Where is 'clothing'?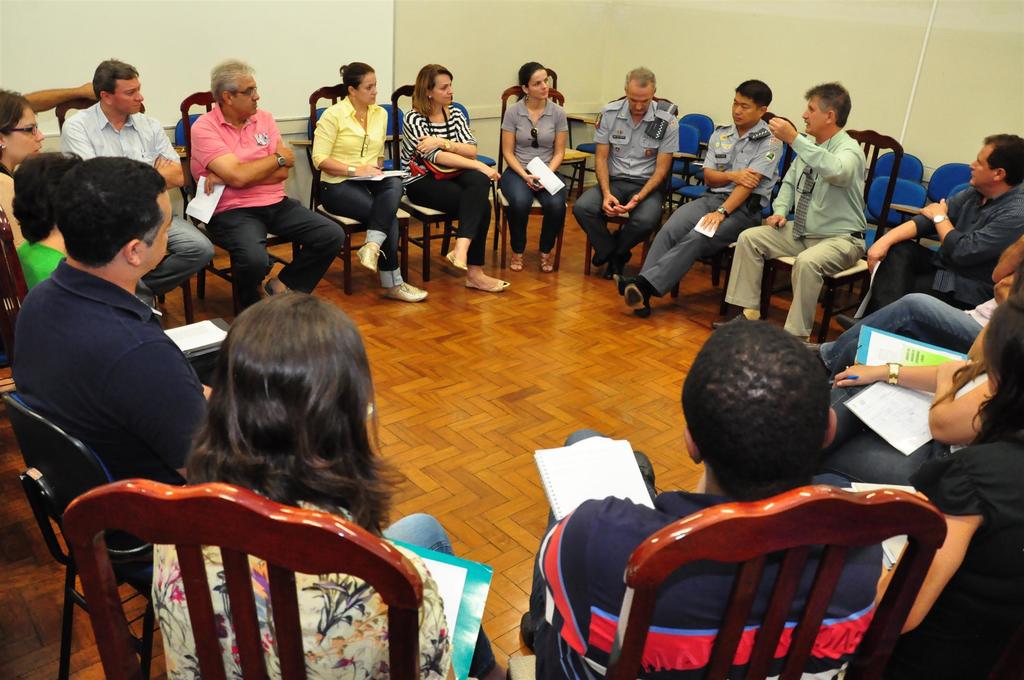
region(399, 102, 495, 266).
